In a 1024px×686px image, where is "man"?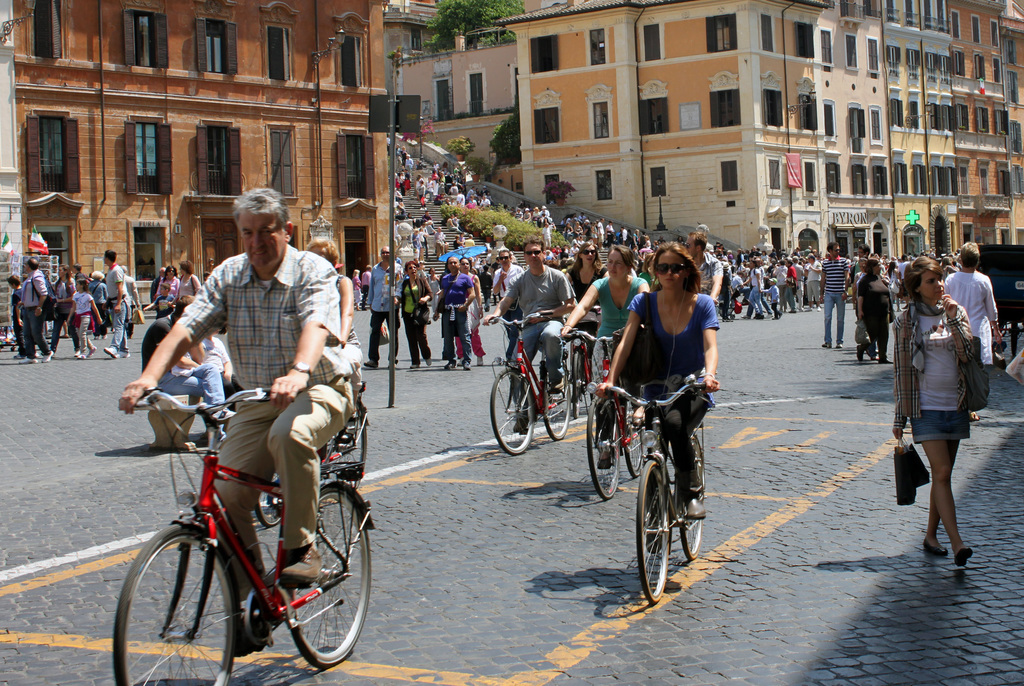
(187, 333, 238, 411).
